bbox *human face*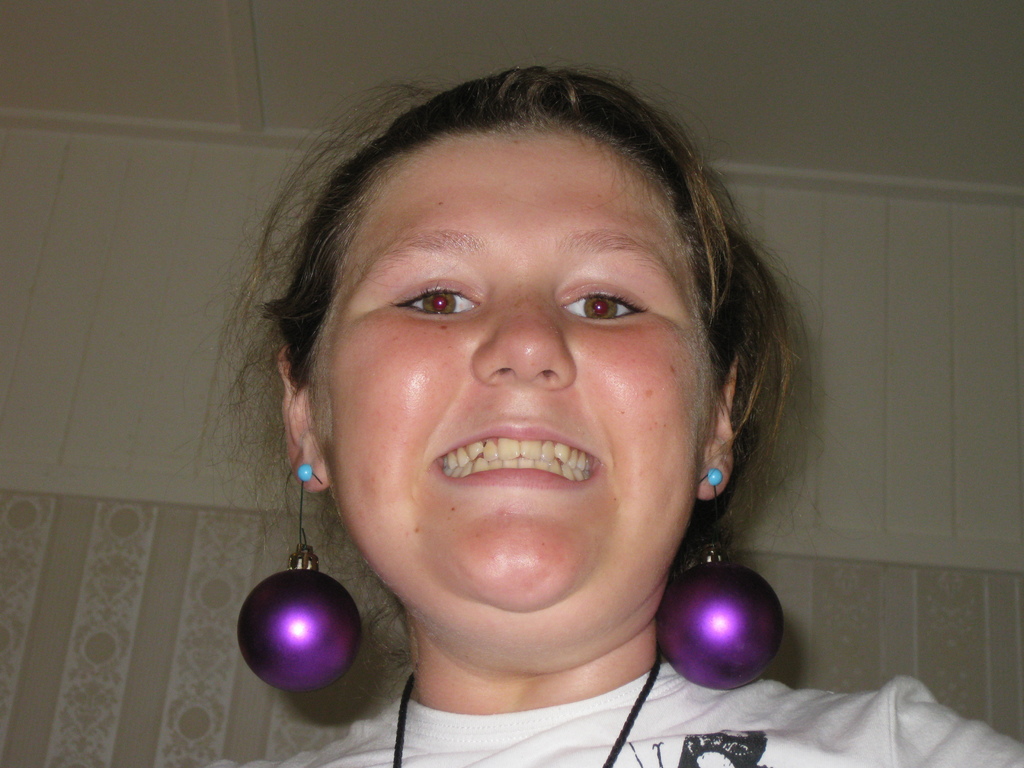
box(312, 127, 717, 621)
